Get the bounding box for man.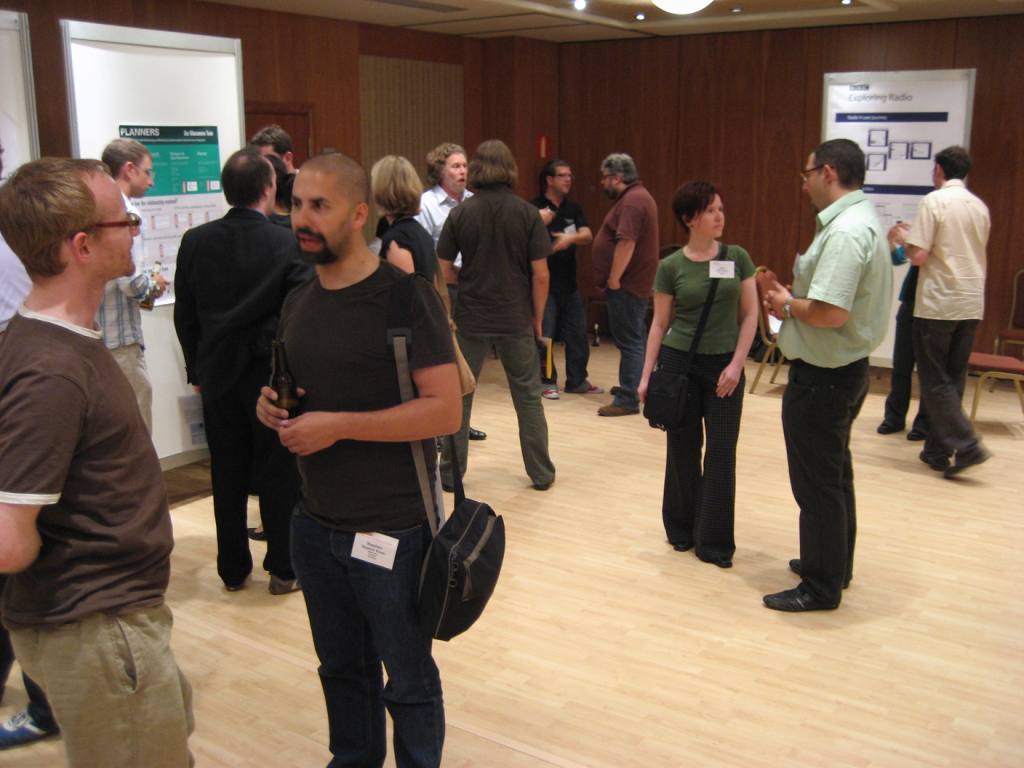
[580,151,653,416].
